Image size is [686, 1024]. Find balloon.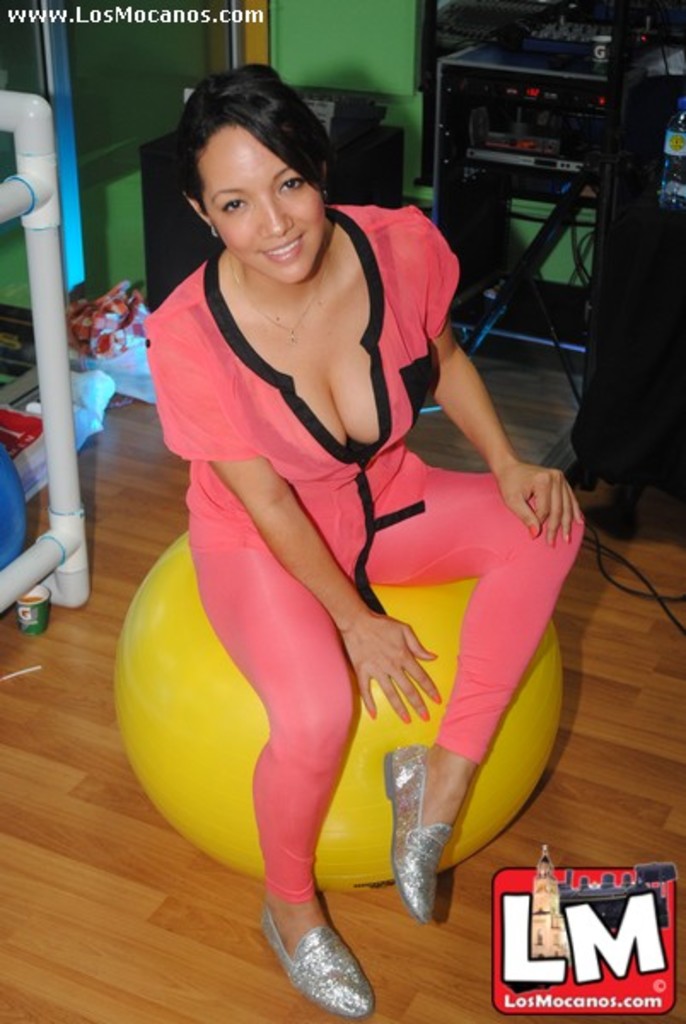
bbox(113, 526, 565, 894).
